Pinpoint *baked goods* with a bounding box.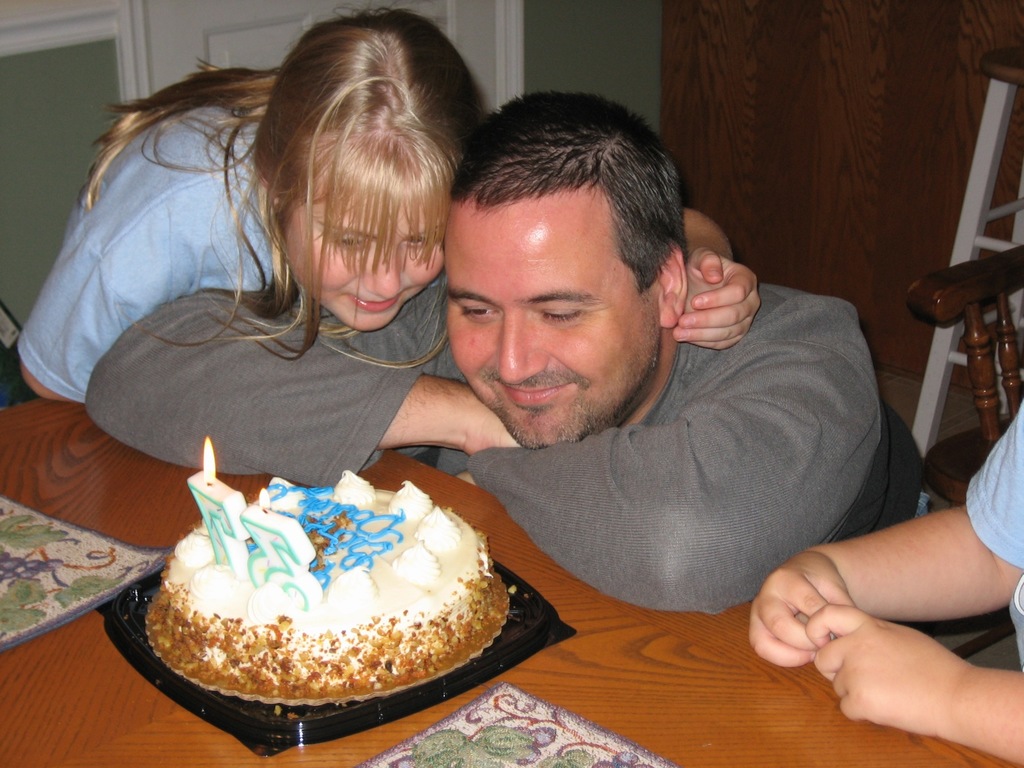
[141, 467, 508, 735].
